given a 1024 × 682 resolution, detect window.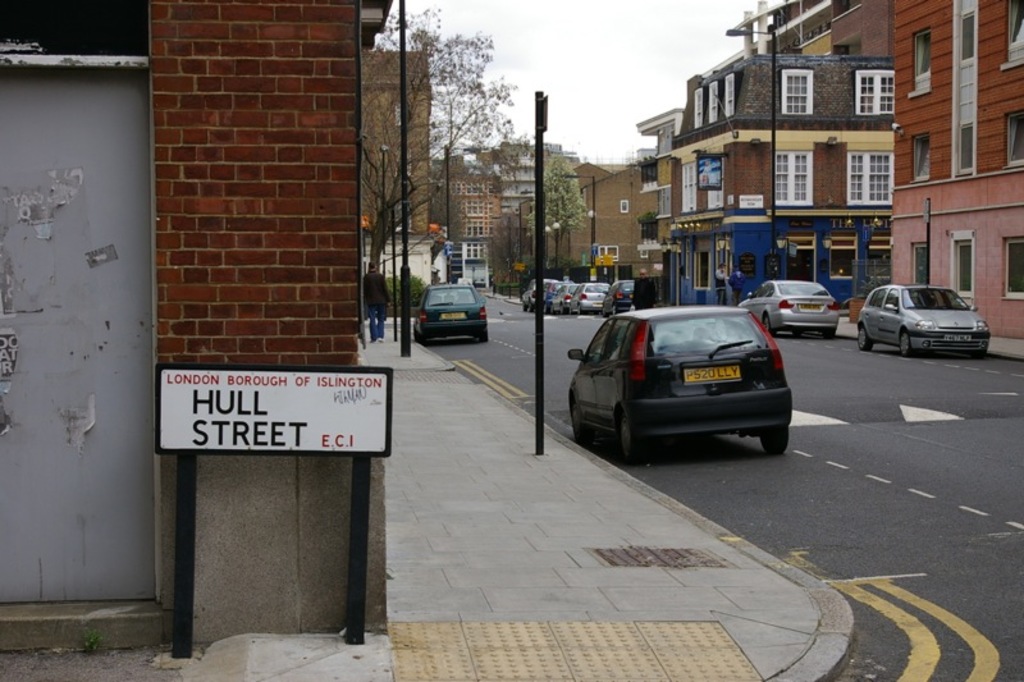
locate(614, 192, 634, 220).
